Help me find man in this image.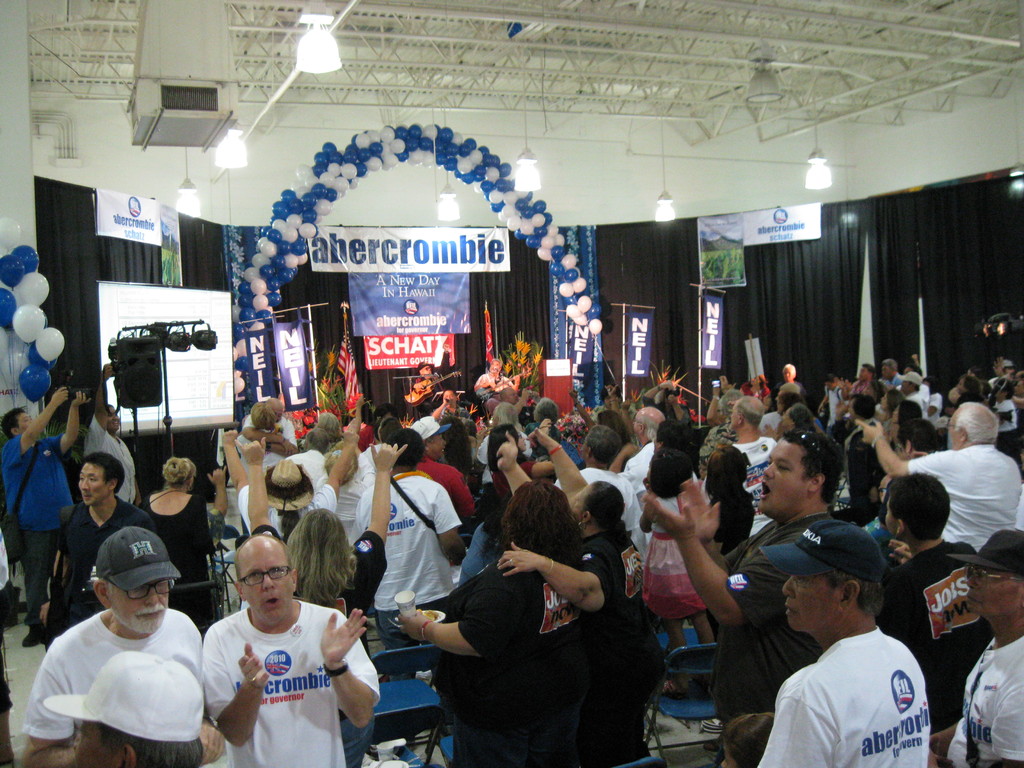
Found it: 529 399 574 463.
